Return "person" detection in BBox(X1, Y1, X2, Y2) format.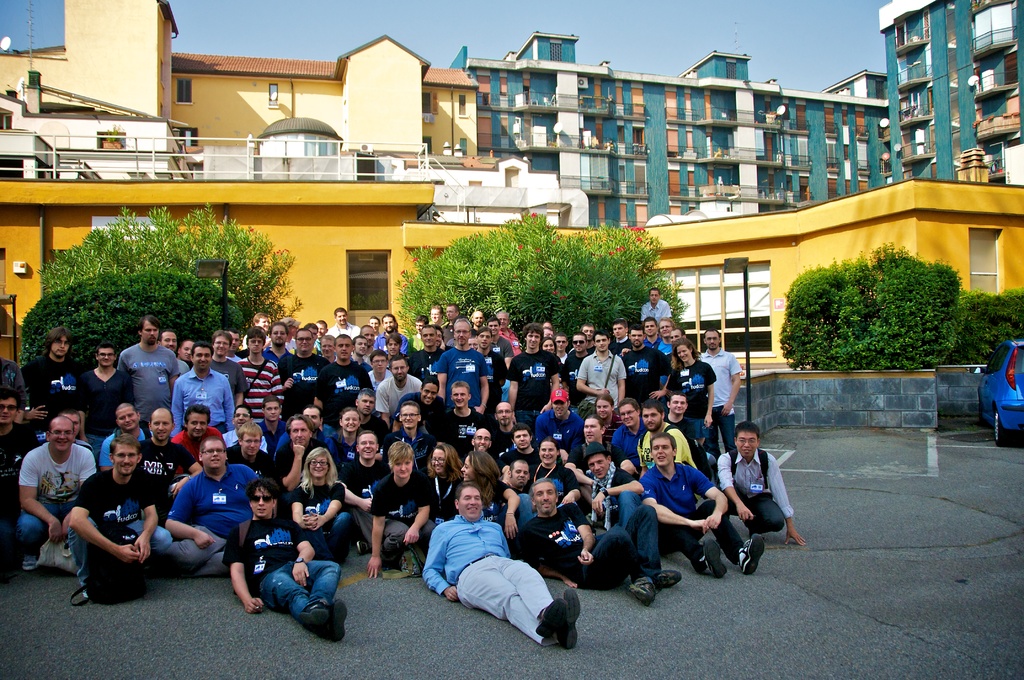
BBox(325, 407, 360, 464).
